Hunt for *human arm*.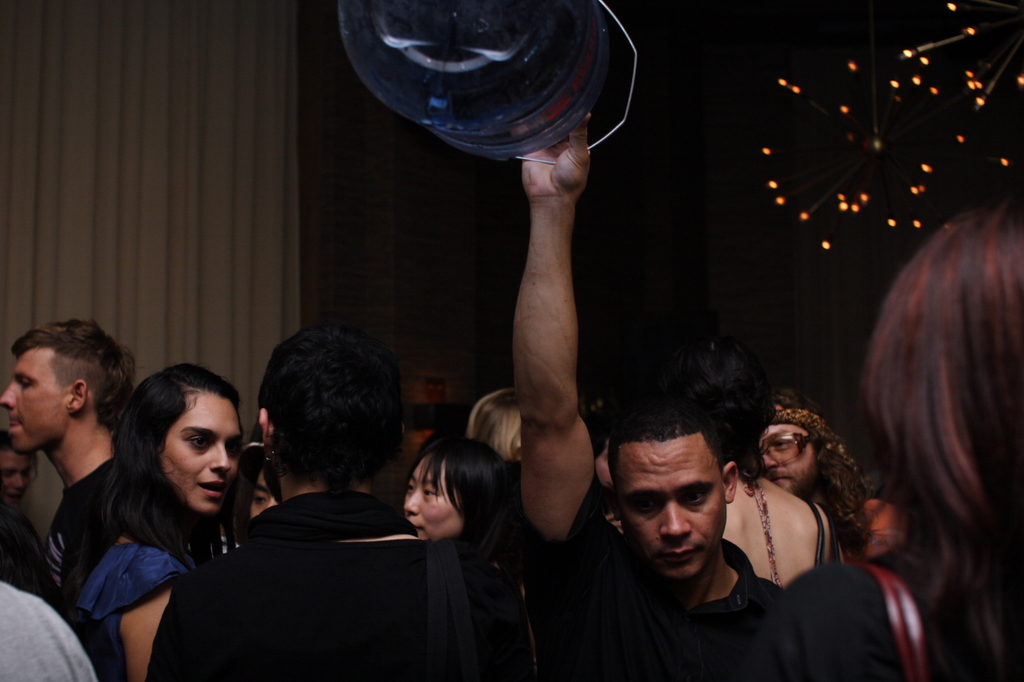
Hunted down at box=[492, 155, 614, 568].
